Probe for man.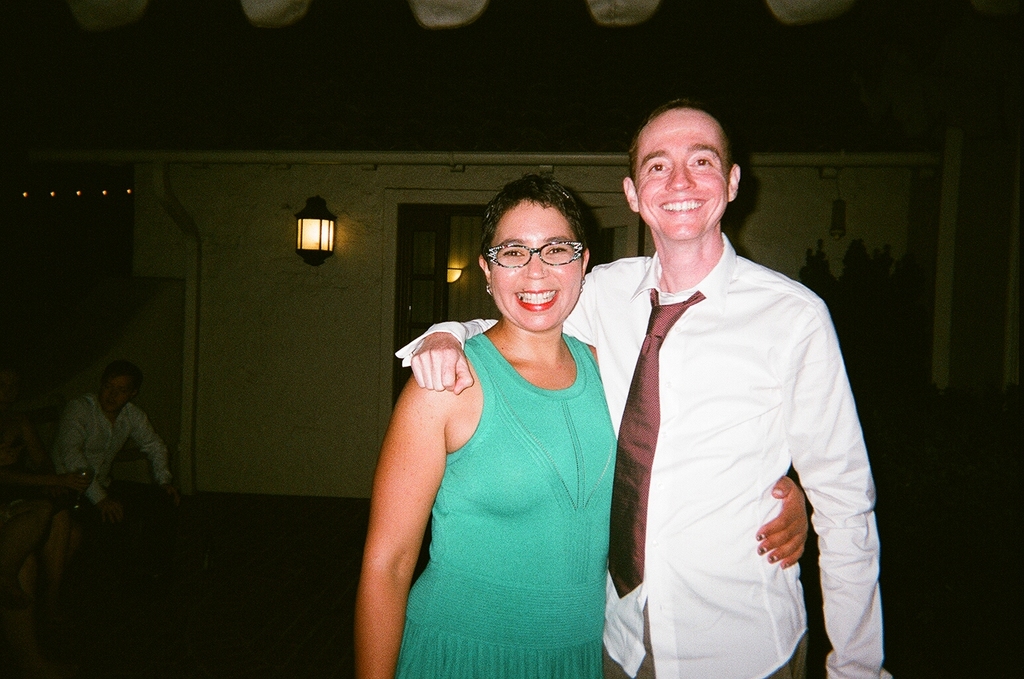
Probe result: bbox(392, 96, 897, 678).
